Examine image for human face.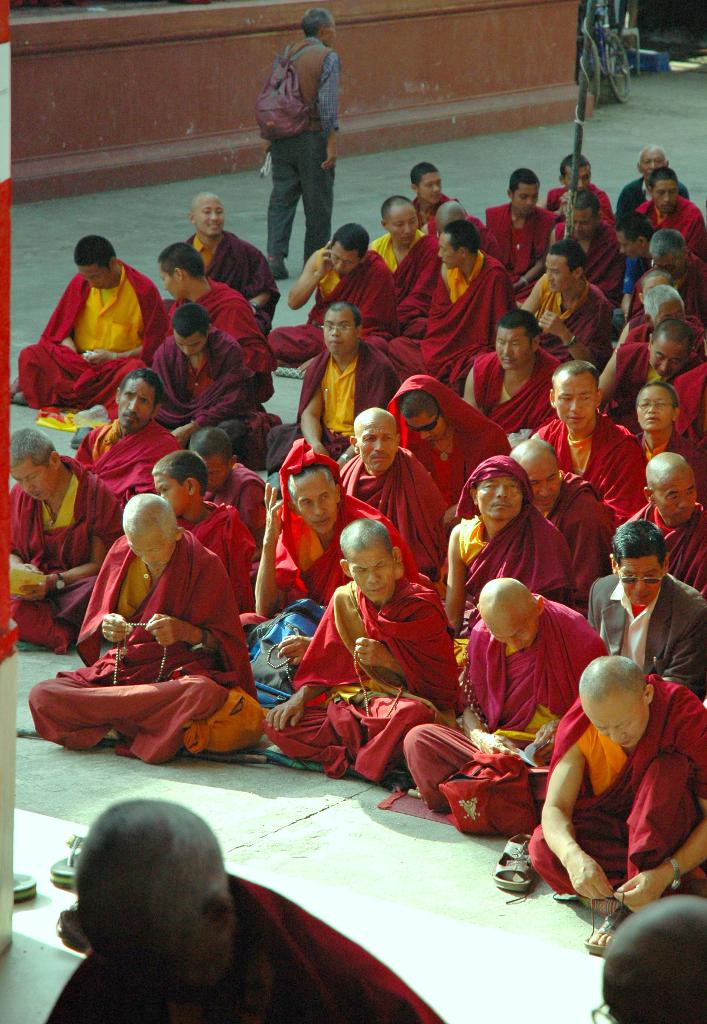
Examination result: 404/412/446/442.
